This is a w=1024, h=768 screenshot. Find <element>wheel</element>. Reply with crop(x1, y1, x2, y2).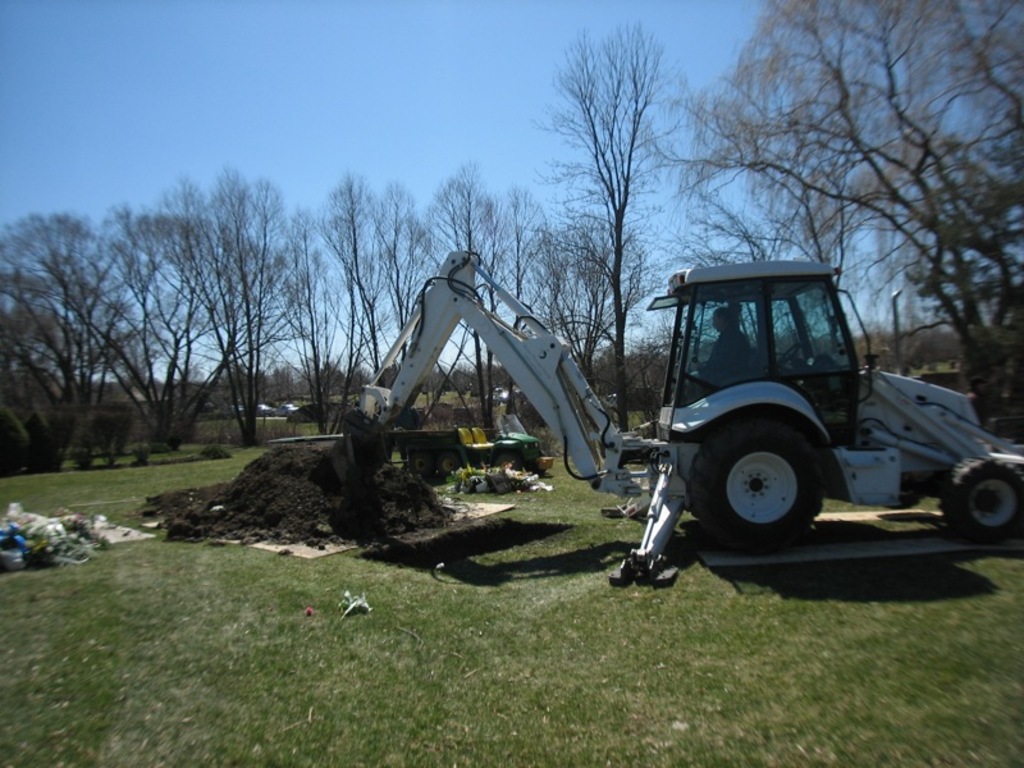
crop(886, 480, 924, 507).
